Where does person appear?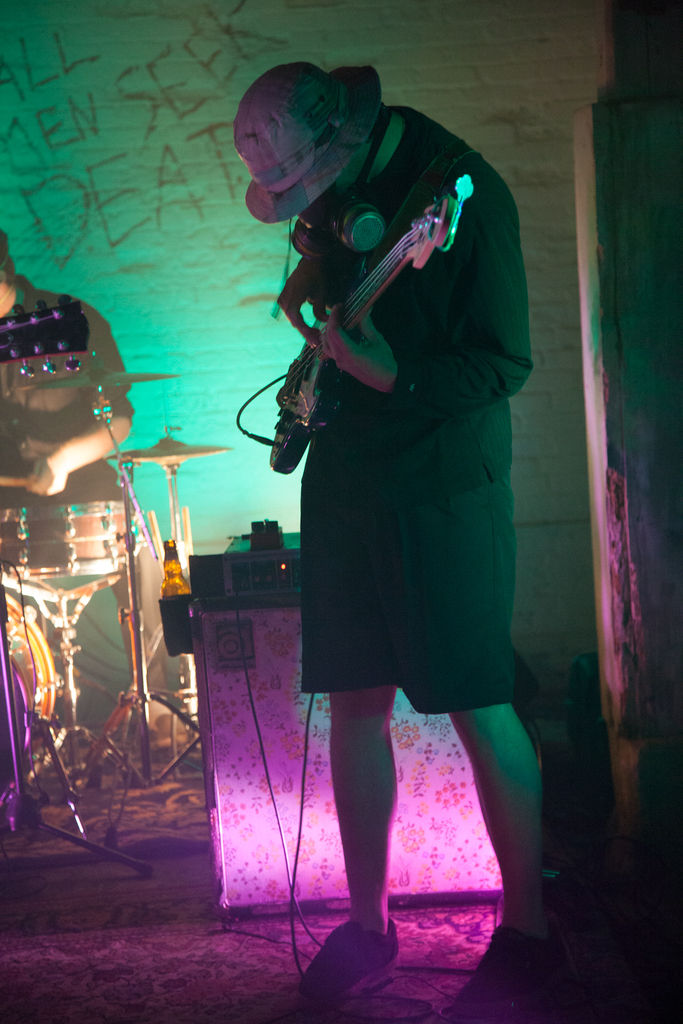
Appears at x1=0, y1=236, x2=190, y2=755.
